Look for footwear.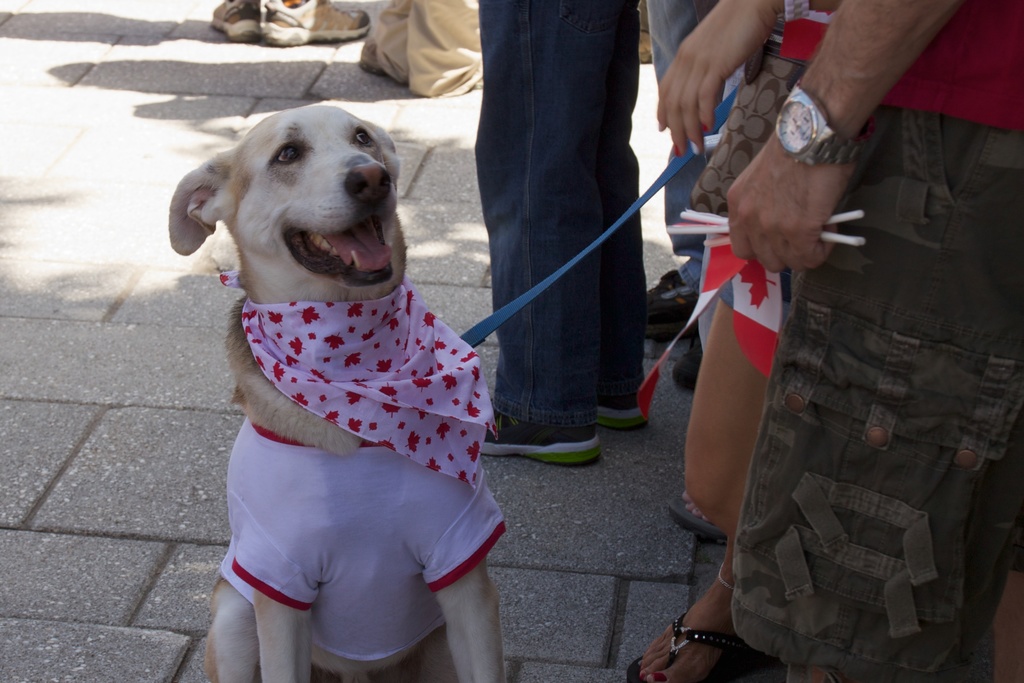
Found: [591,397,657,433].
